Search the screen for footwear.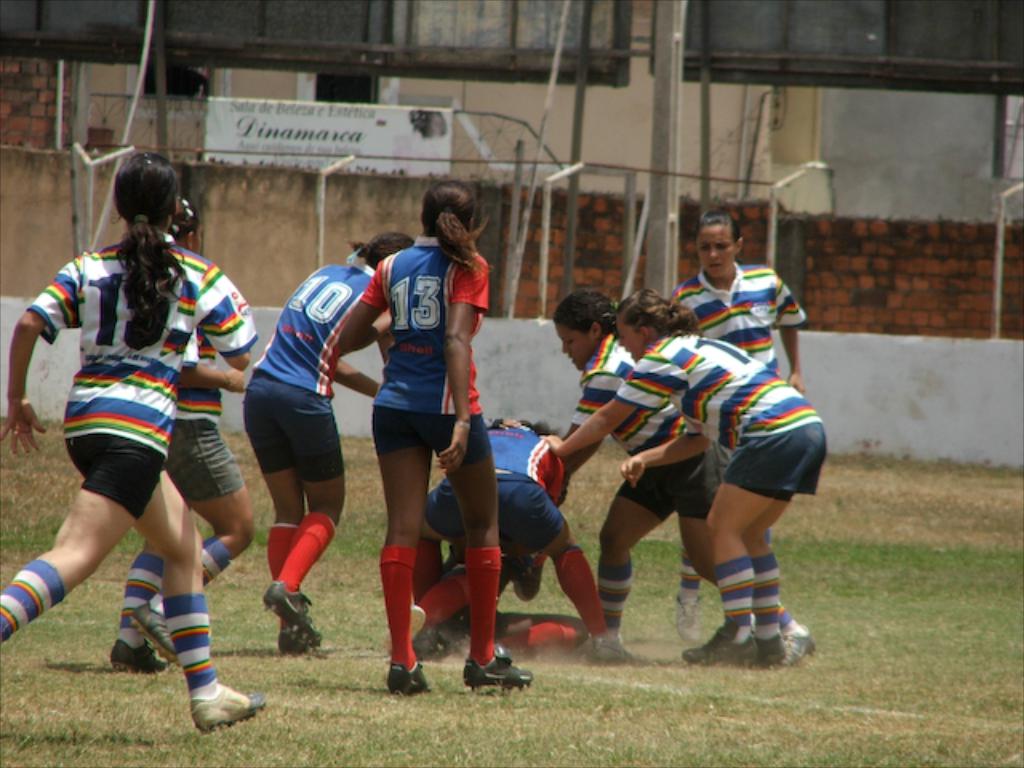
Found at 712, 566, 803, 675.
